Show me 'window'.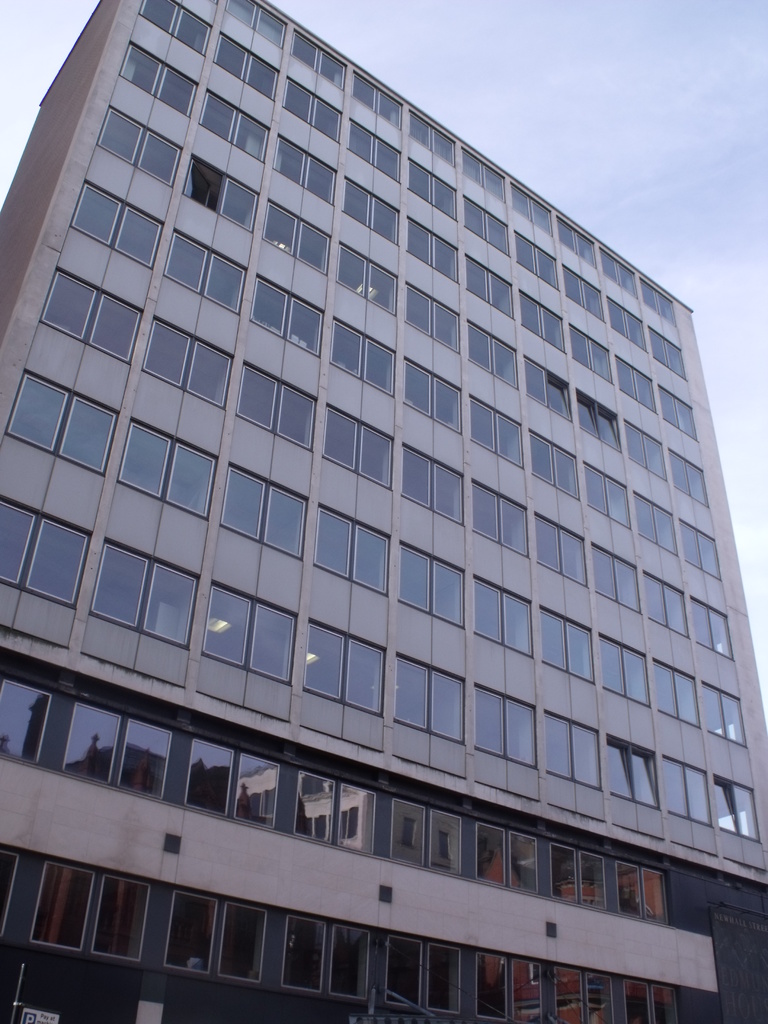
'window' is here: locate(160, 225, 244, 311).
